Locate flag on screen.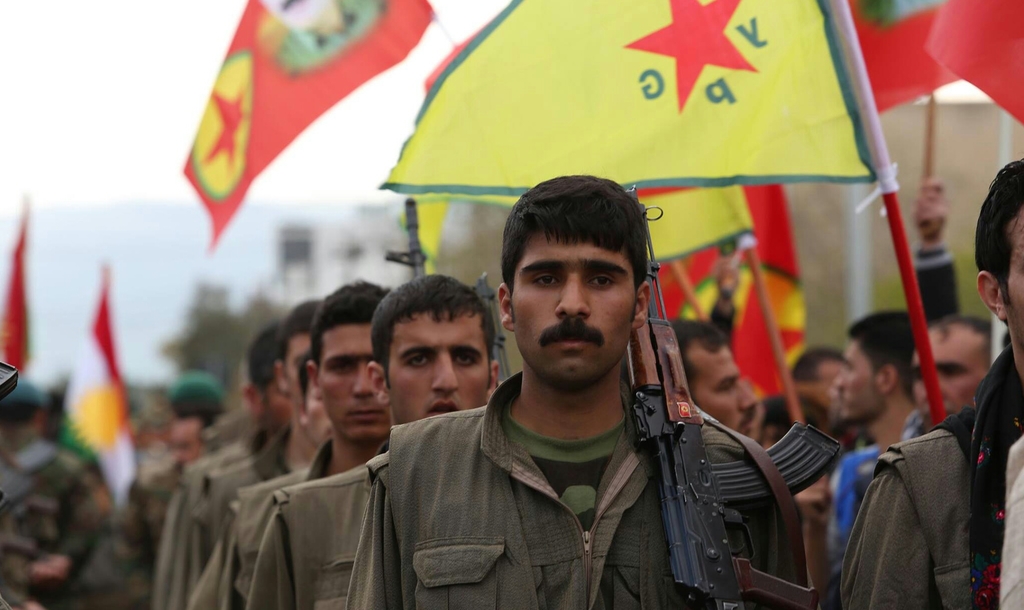
On screen at <region>600, 176, 798, 422</region>.
